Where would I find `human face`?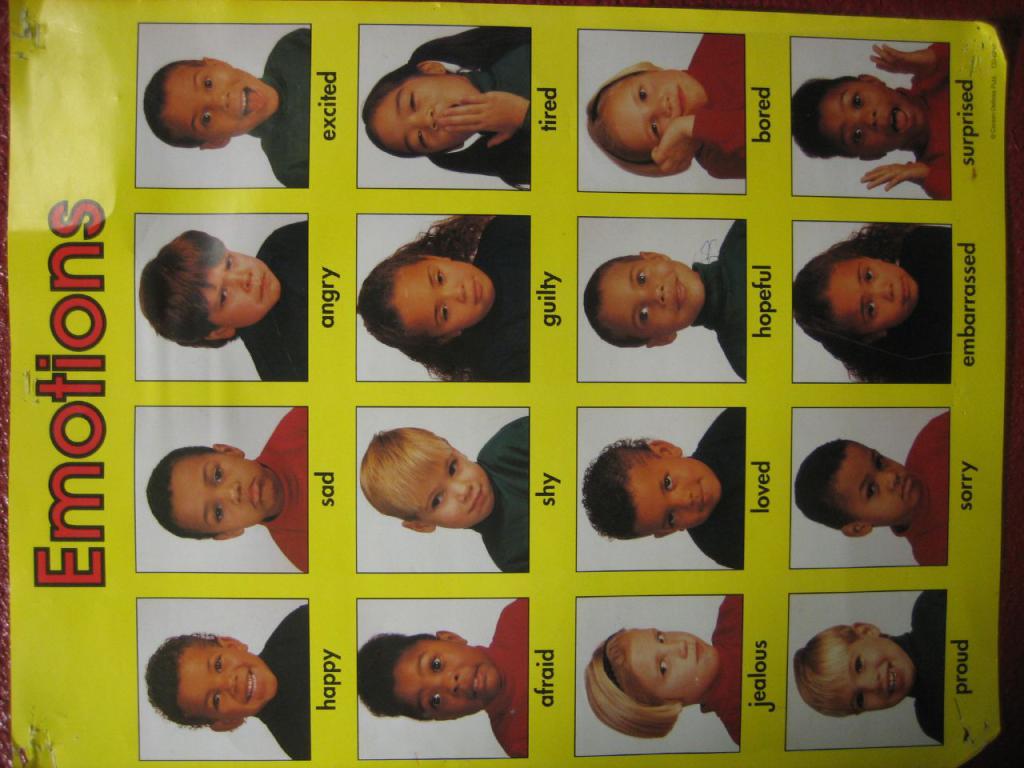
At [left=375, top=75, right=482, bottom=151].
